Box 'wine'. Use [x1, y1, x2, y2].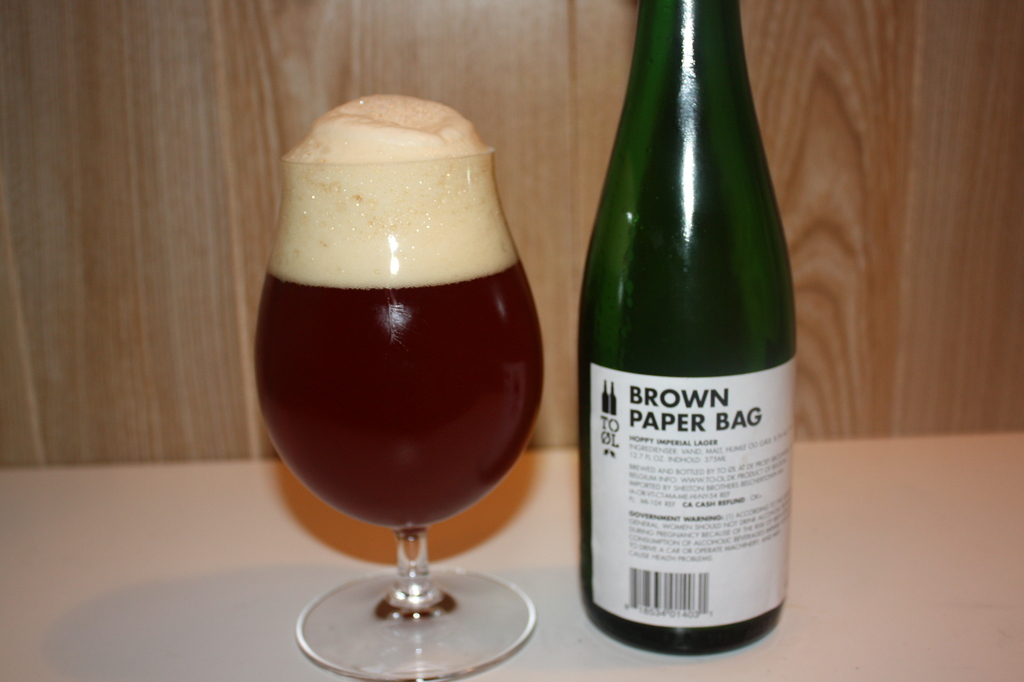
[254, 91, 544, 530].
